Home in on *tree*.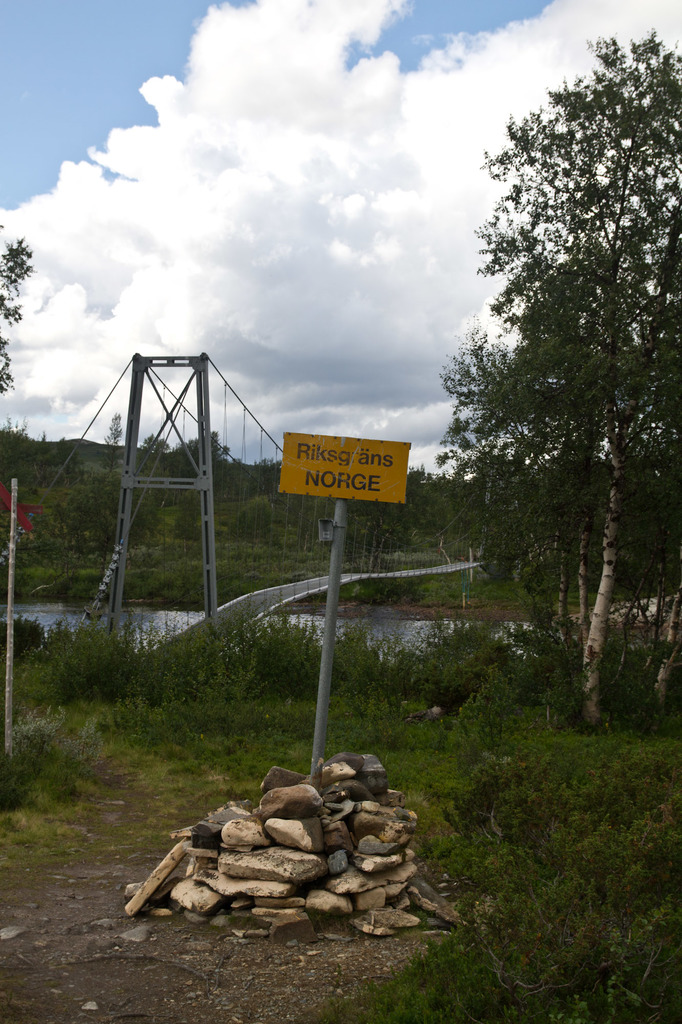
Homed in at {"left": 0, "top": 211, "right": 29, "bottom": 396}.
